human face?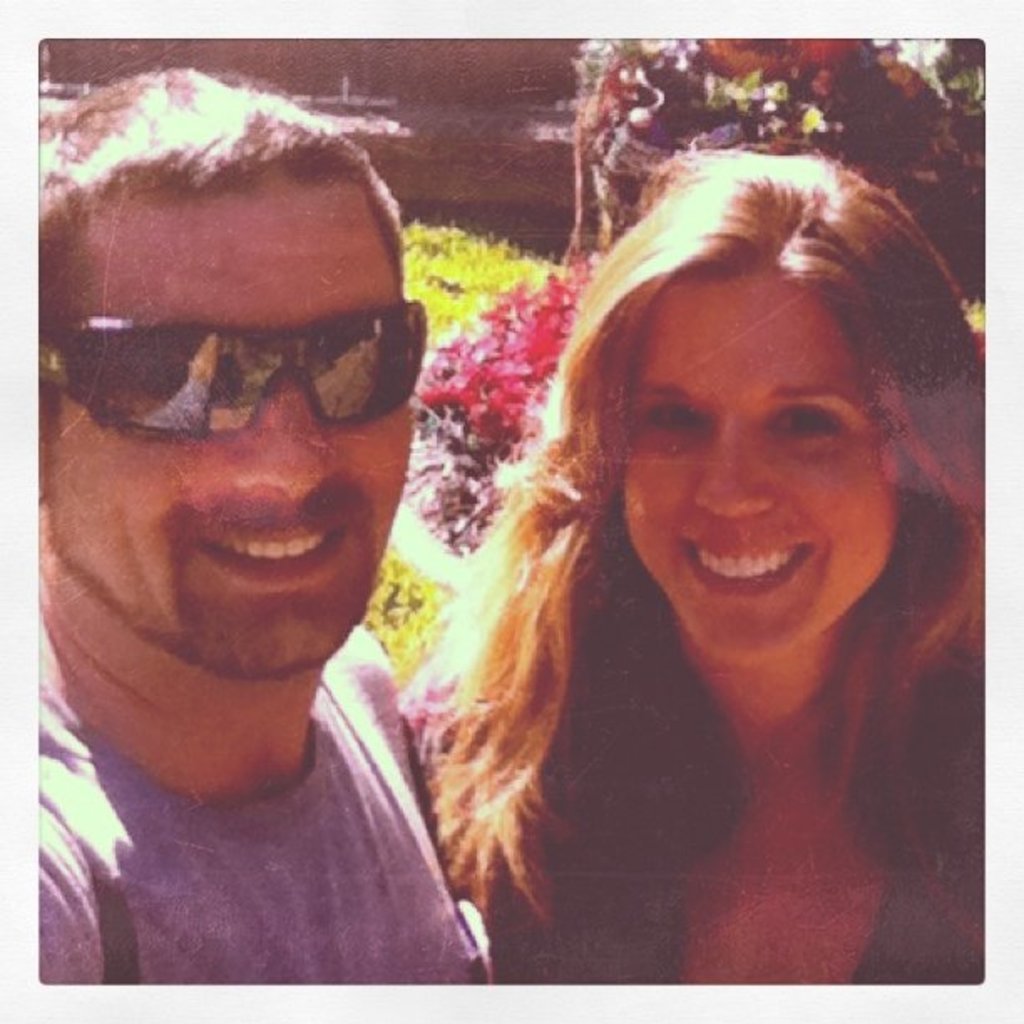
<region>40, 167, 417, 671</region>
